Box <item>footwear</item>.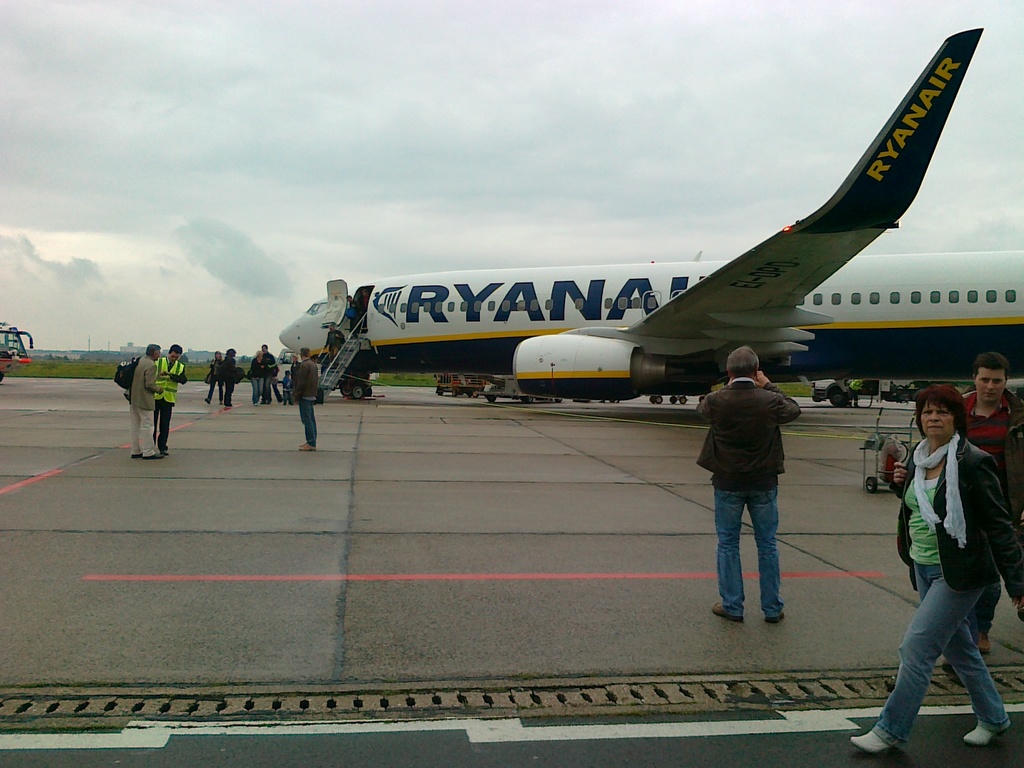
844/729/896/757.
